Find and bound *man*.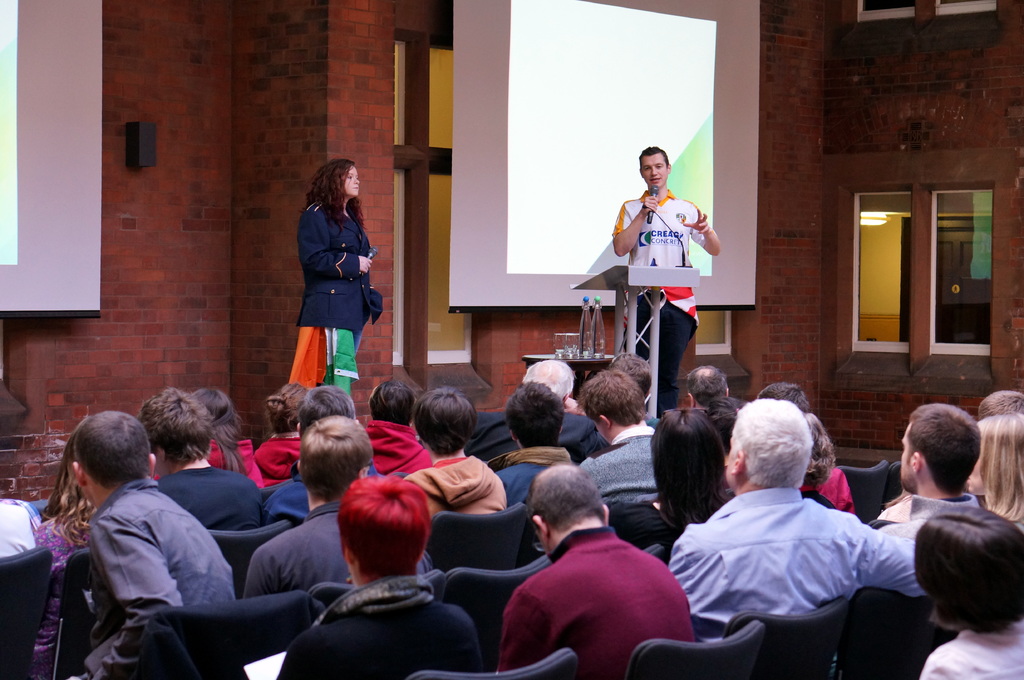
Bound: BBox(866, 391, 991, 600).
